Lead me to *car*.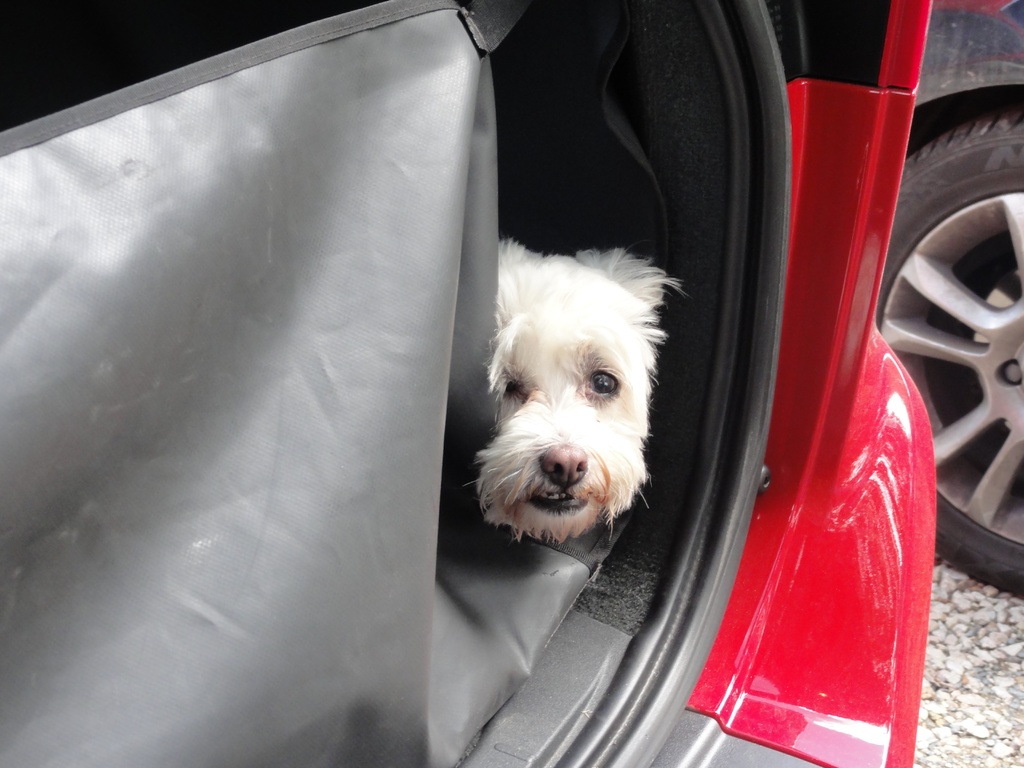
Lead to x1=877, y1=0, x2=1023, y2=593.
